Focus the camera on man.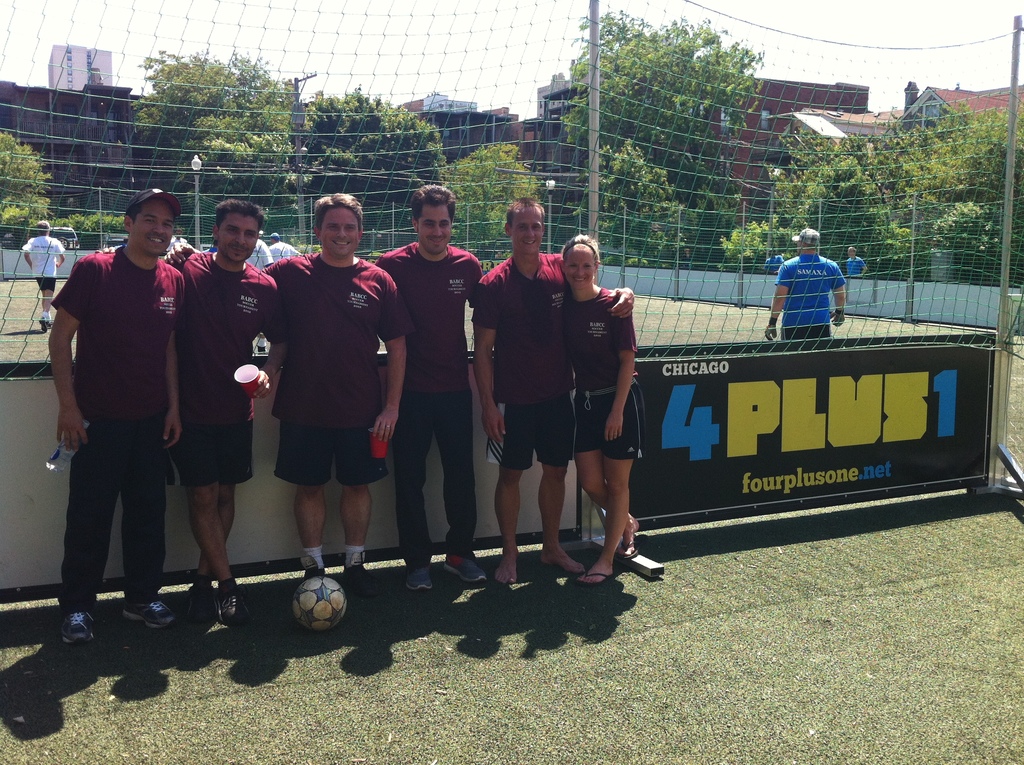
Focus region: 162/189/407/598.
